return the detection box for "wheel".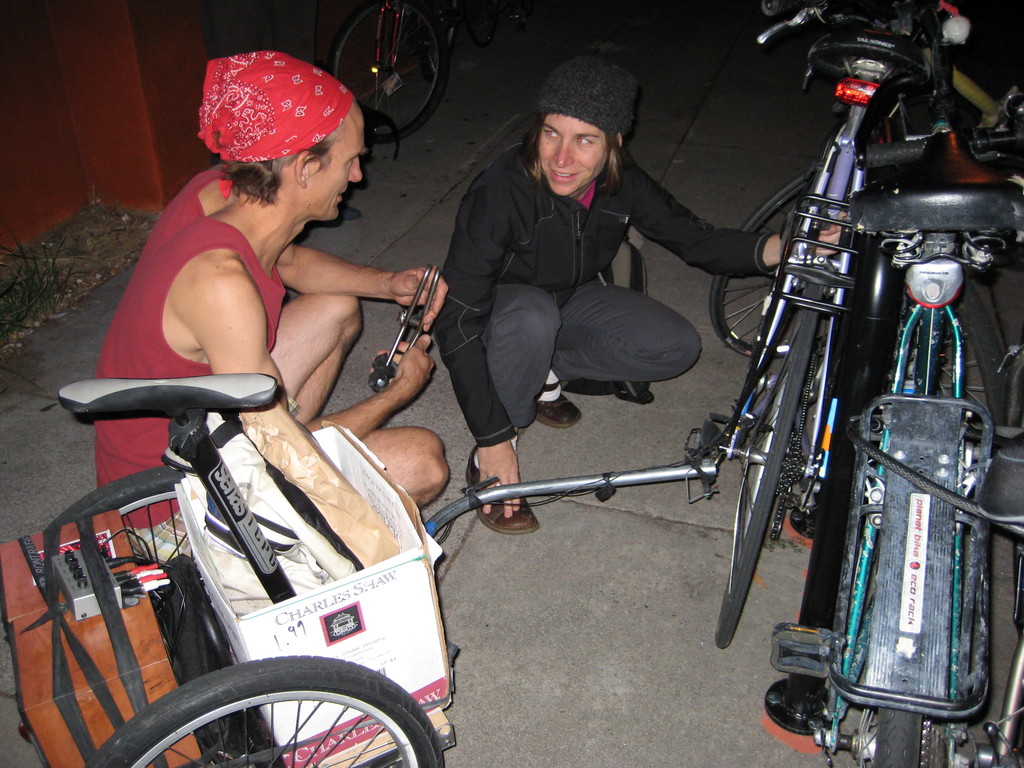
{"left": 48, "top": 468, "right": 201, "bottom": 576}.
